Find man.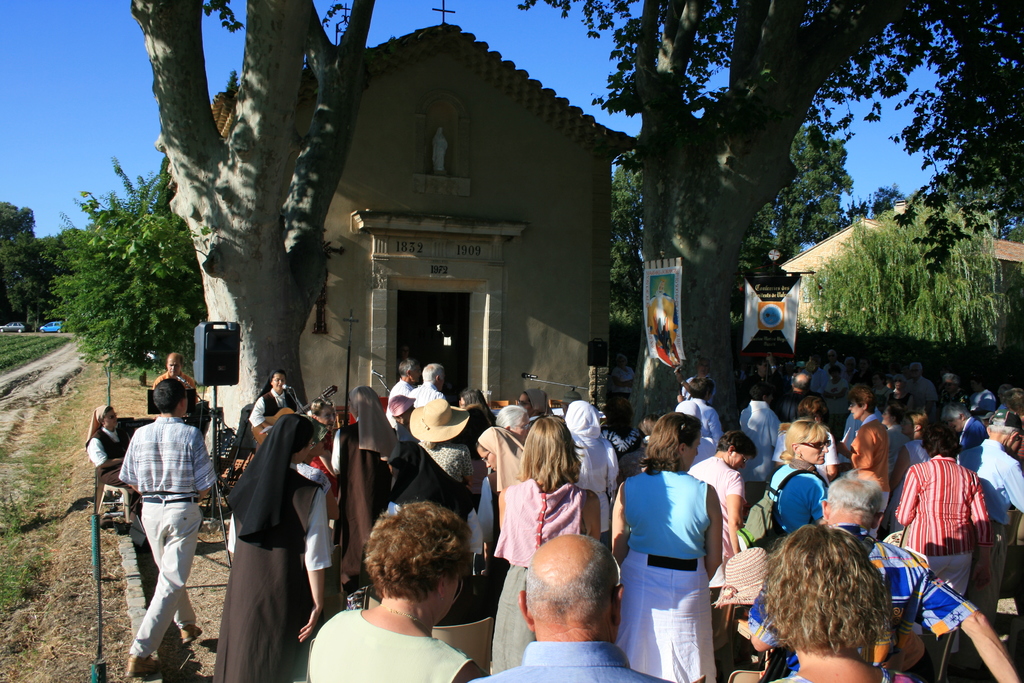
386,359,419,425.
